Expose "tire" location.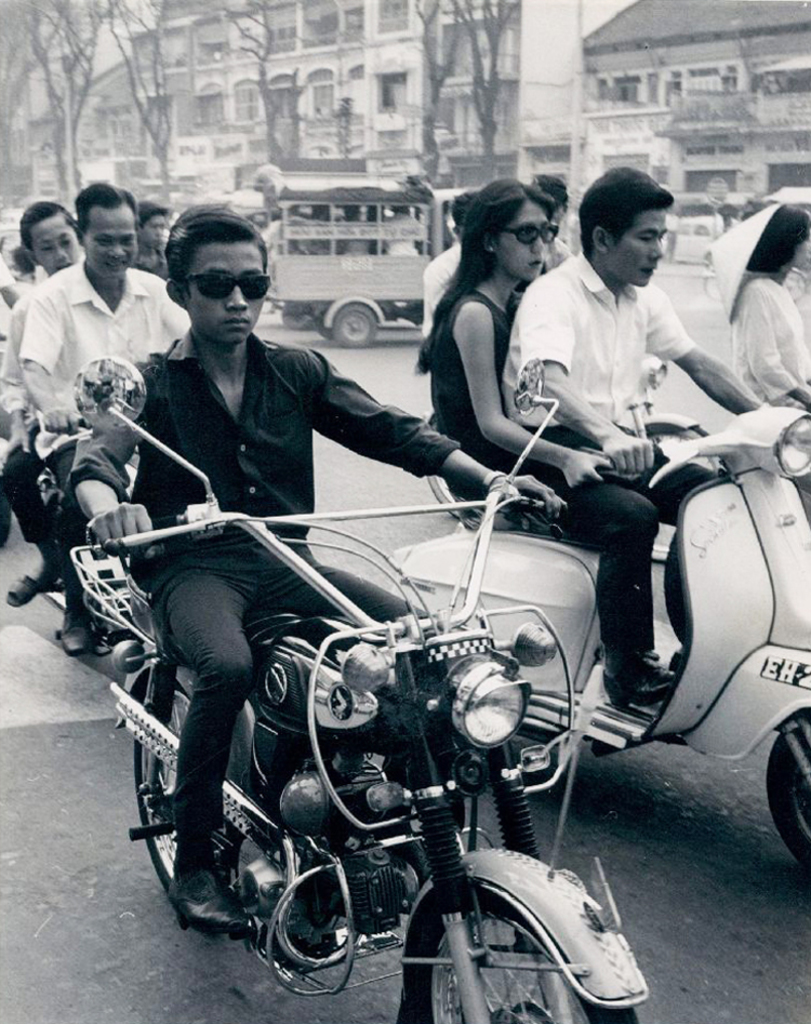
Exposed at (x1=784, y1=266, x2=803, y2=302).
